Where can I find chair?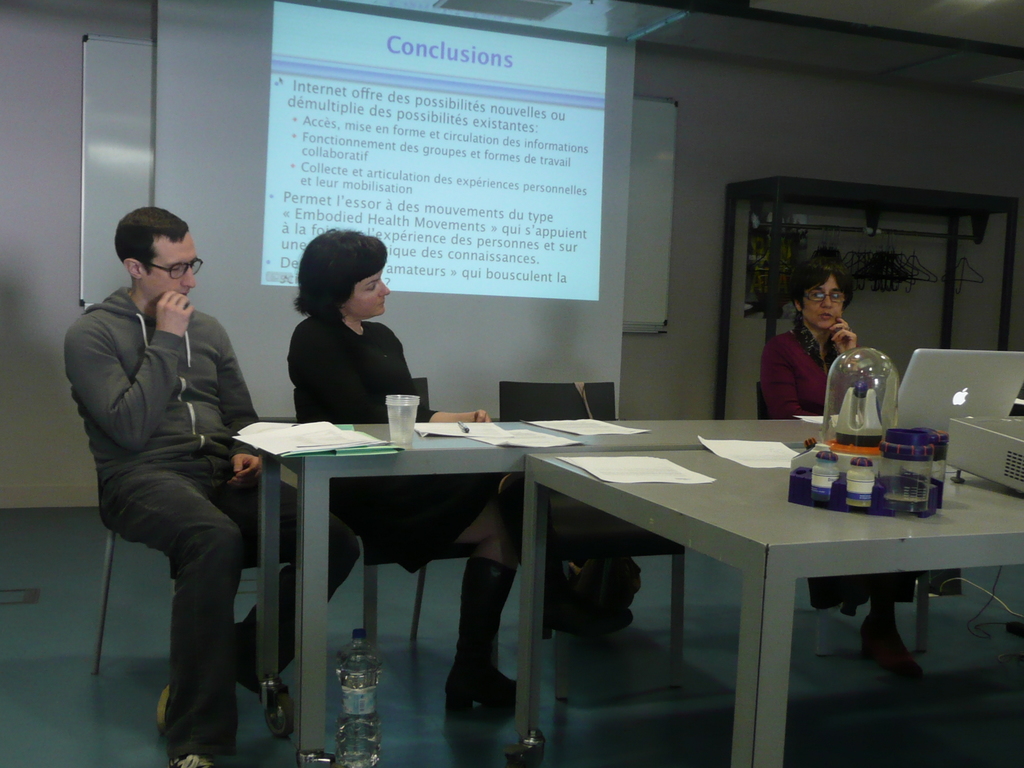
You can find it at [left=291, top=379, right=473, bottom=650].
